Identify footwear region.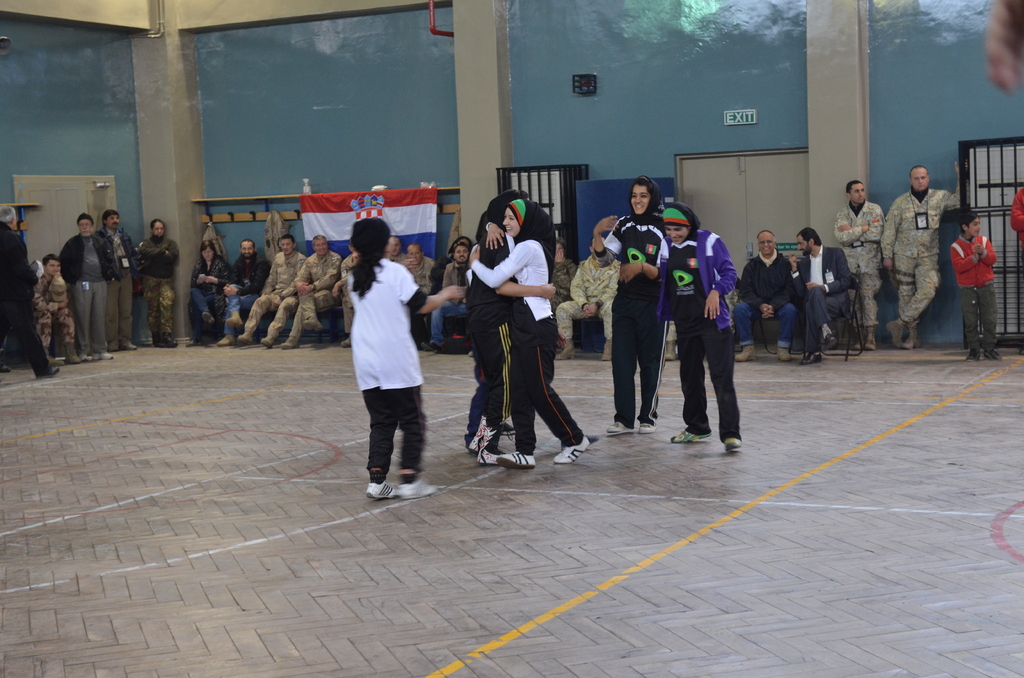
Region: 223:310:244:328.
